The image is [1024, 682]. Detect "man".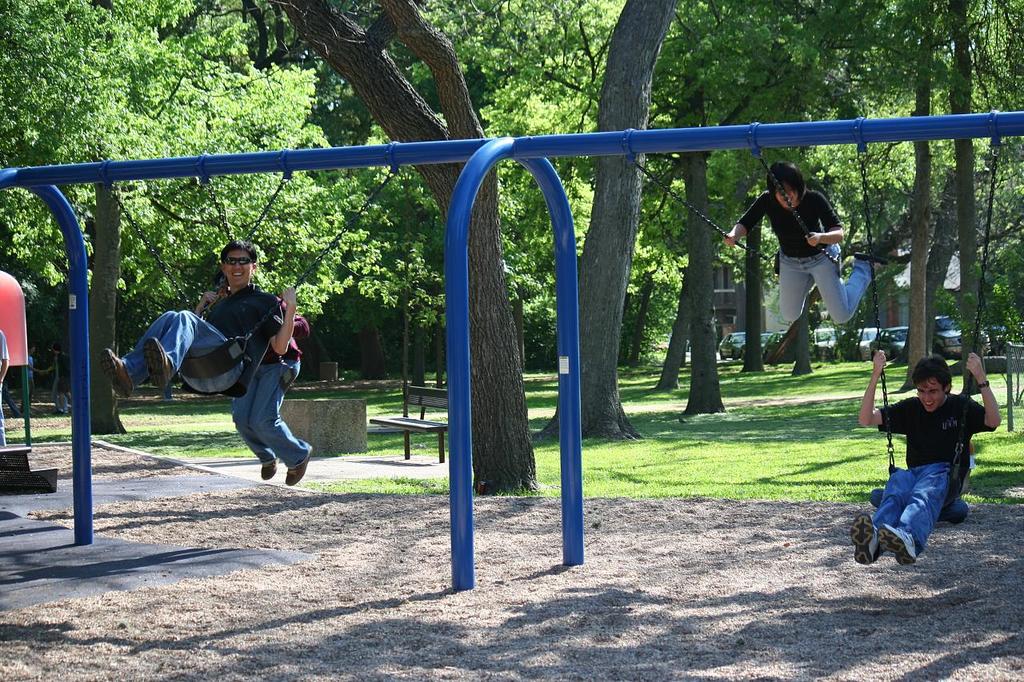
Detection: 854,346,1004,572.
